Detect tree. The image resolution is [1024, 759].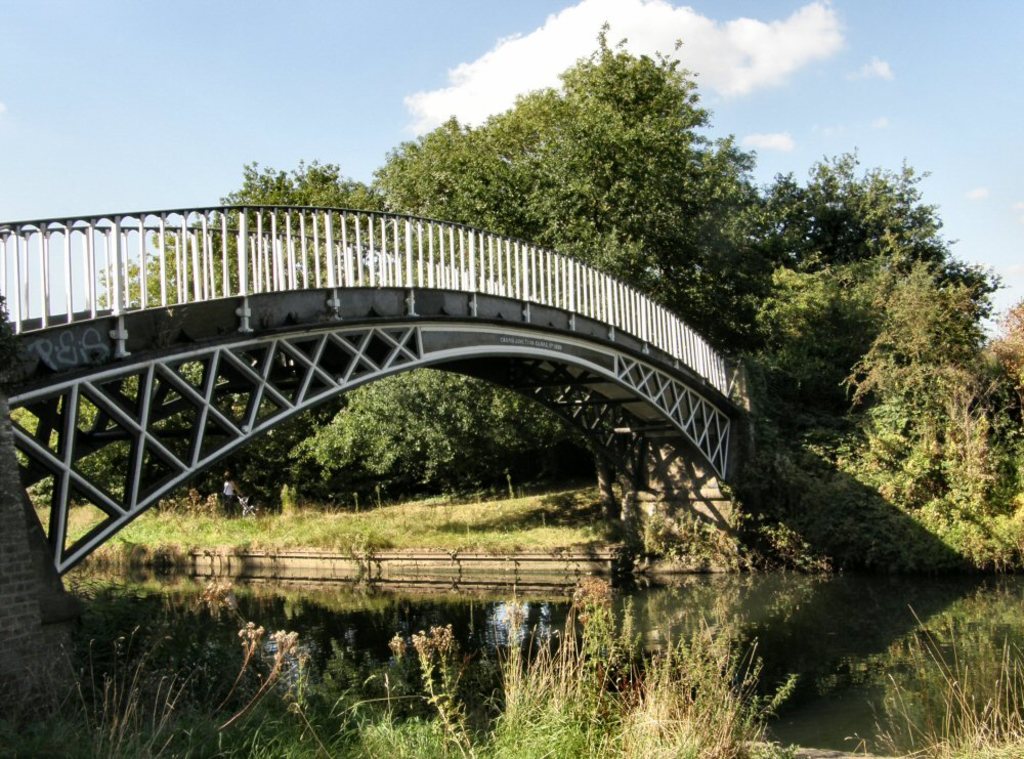
(left=469, top=40, right=780, bottom=277).
